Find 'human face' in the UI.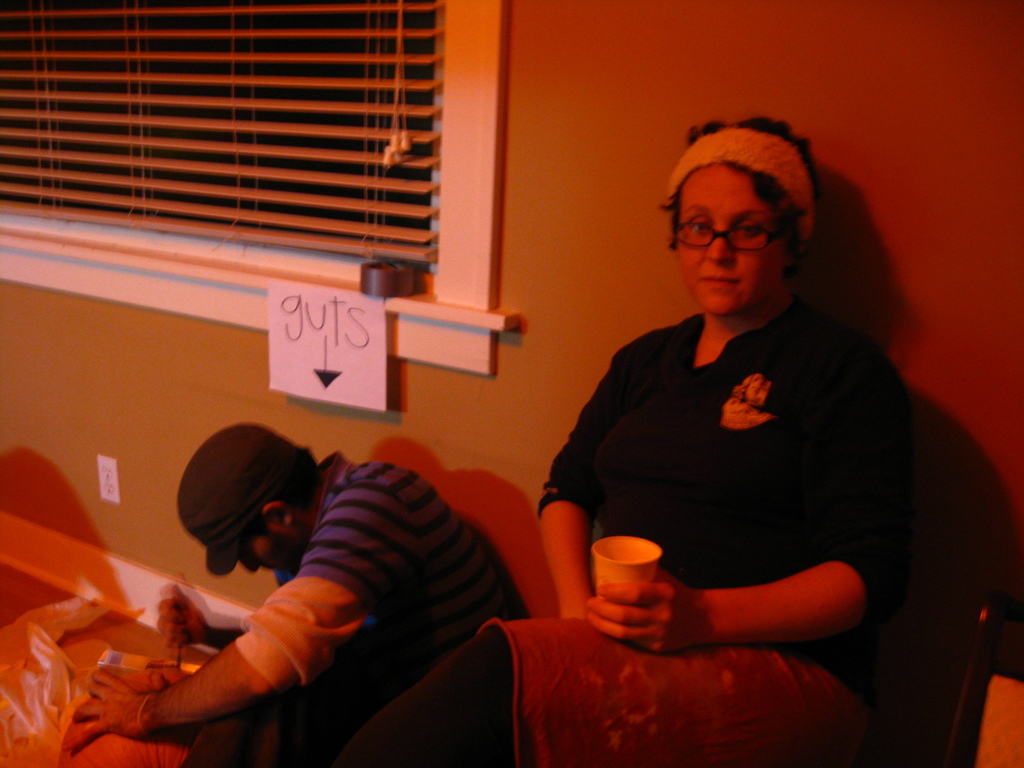
UI element at (left=675, top=161, right=778, bottom=315).
